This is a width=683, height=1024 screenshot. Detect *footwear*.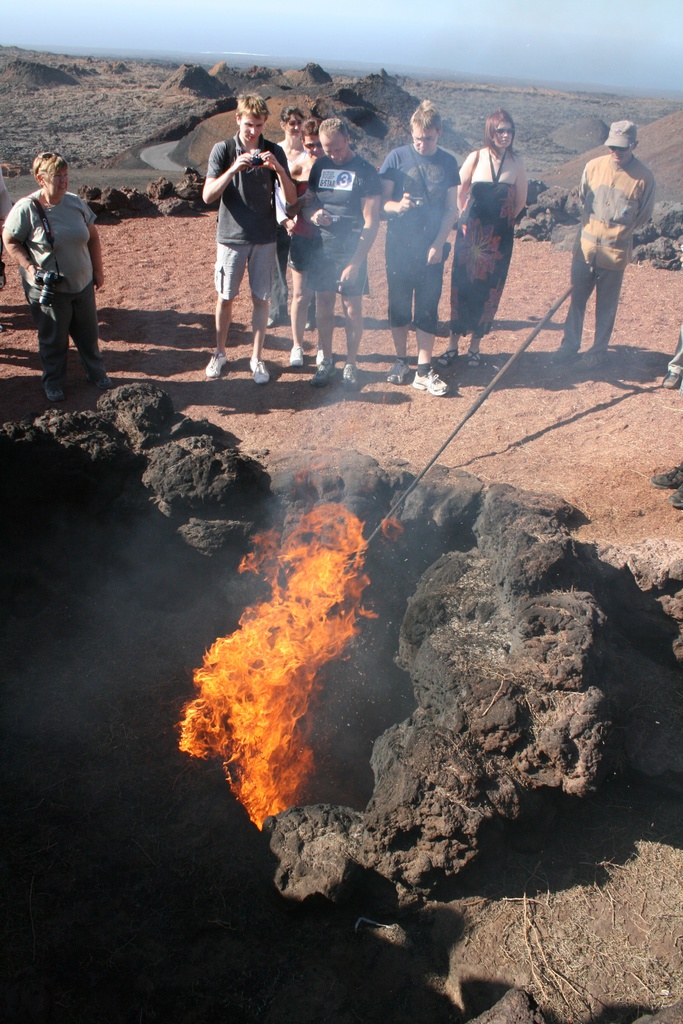
bbox=(92, 371, 110, 390).
